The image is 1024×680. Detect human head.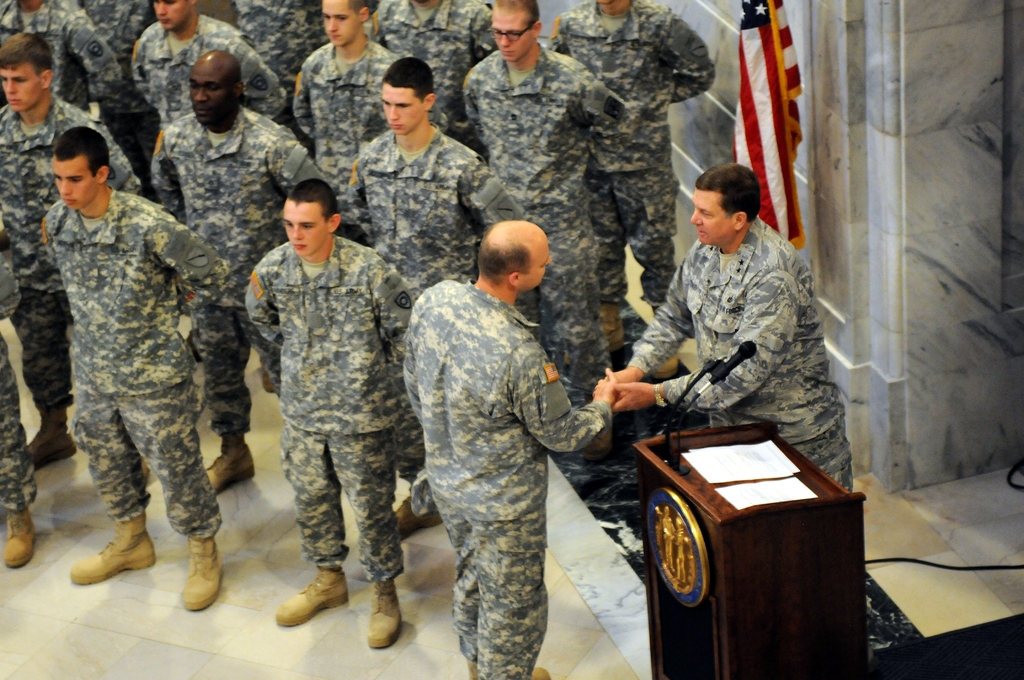
Detection: Rect(188, 49, 243, 126).
